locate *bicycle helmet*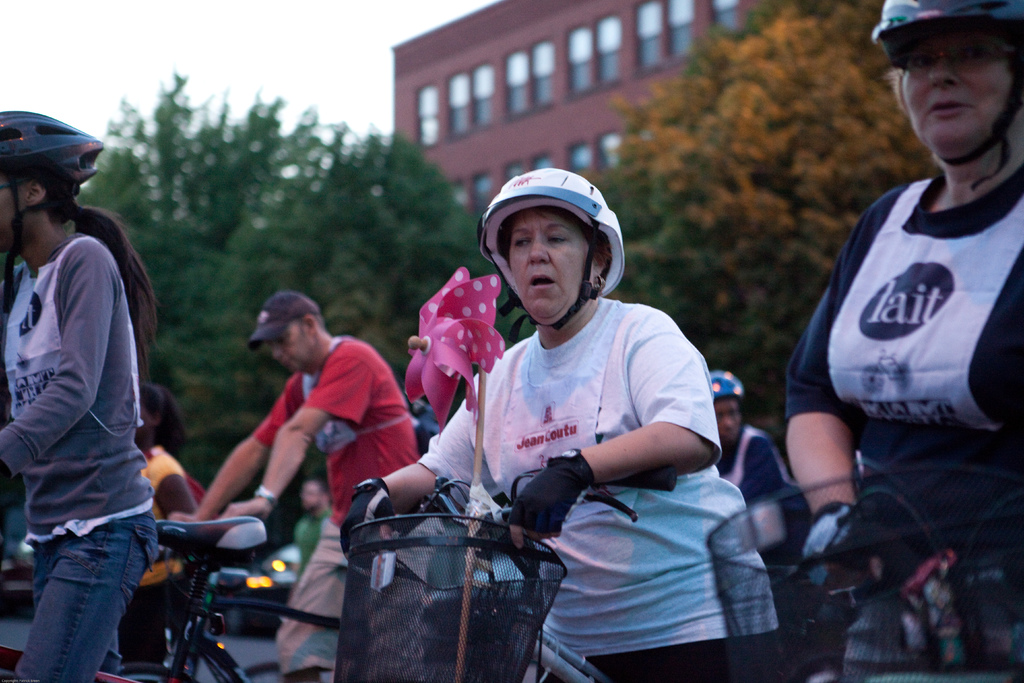
<bbox>477, 171, 621, 299</bbox>
